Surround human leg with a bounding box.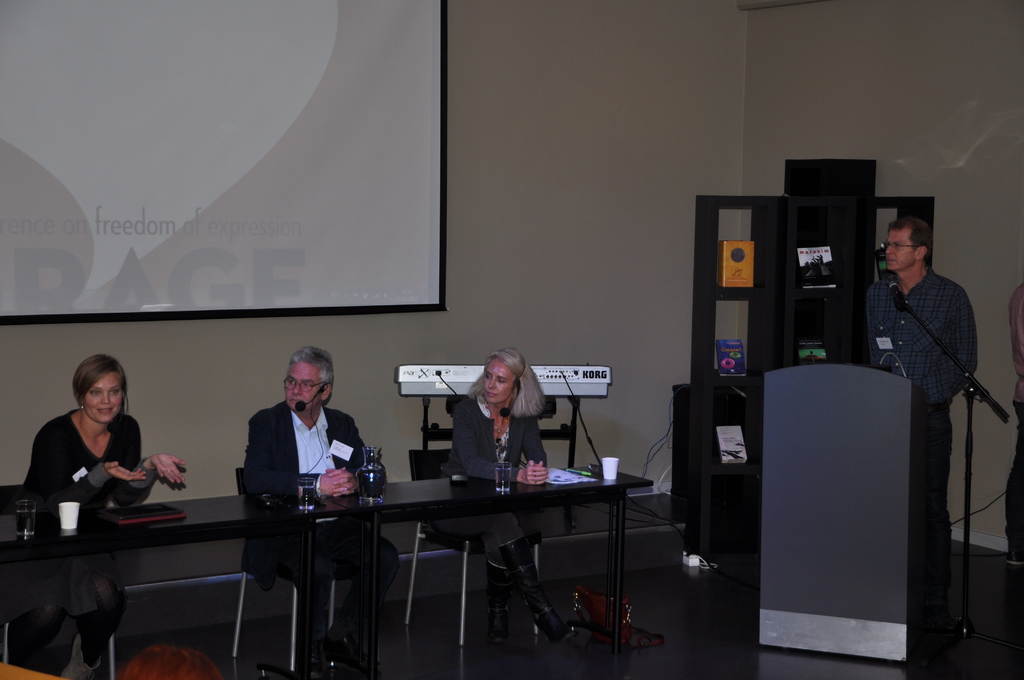
927 395 961 635.
